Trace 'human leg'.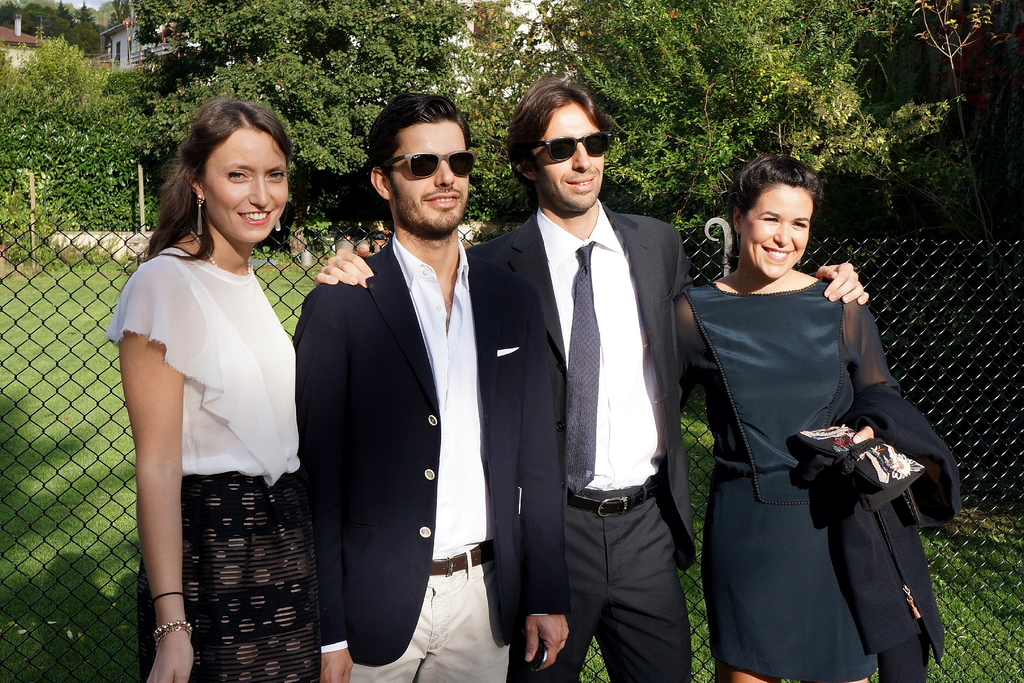
Traced to crop(591, 497, 691, 682).
